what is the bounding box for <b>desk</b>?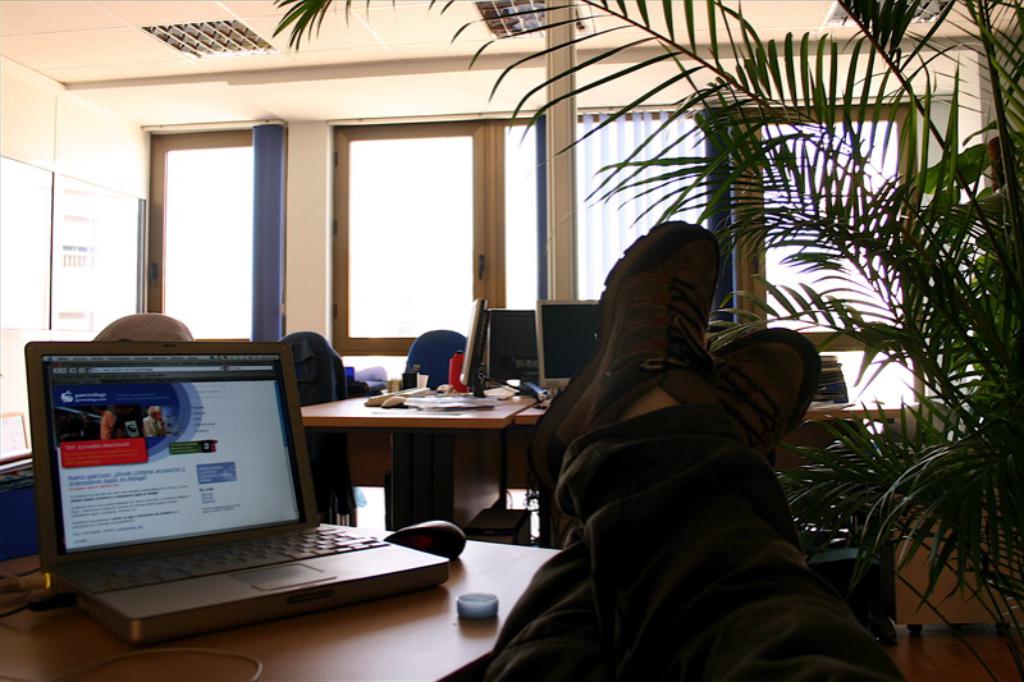
rect(0, 521, 559, 681).
